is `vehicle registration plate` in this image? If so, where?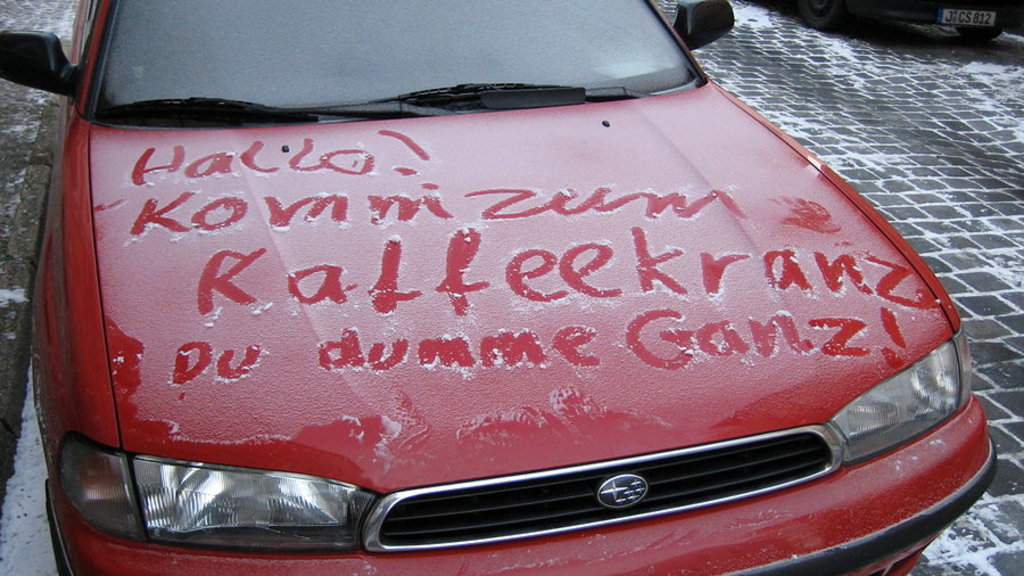
Yes, at <bbox>941, 10, 994, 23</bbox>.
